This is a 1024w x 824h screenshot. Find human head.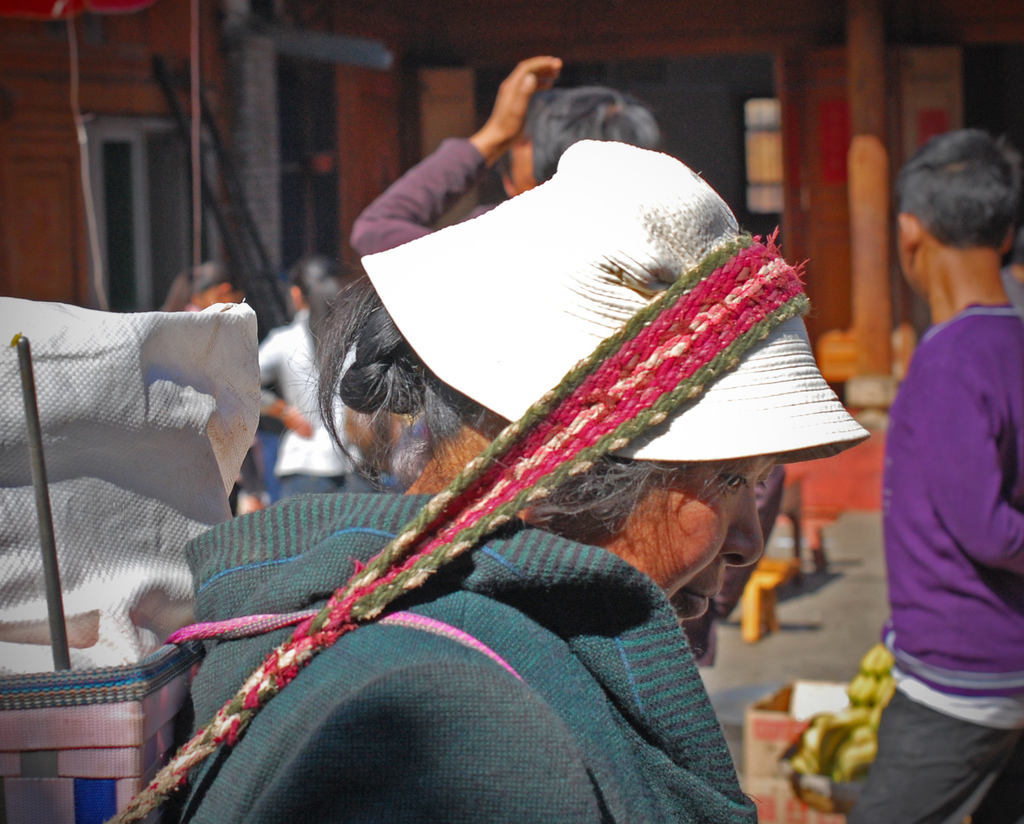
Bounding box: 500, 135, 539, 200.
